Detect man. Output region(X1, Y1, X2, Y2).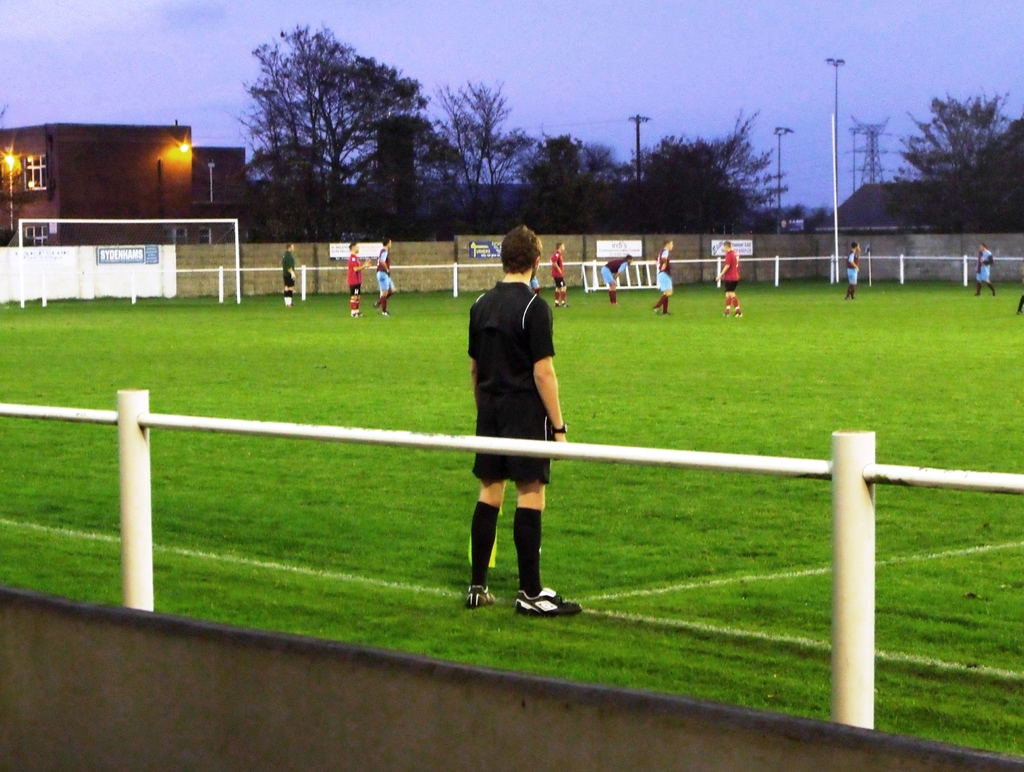
region(371, 237, 396, 315).
